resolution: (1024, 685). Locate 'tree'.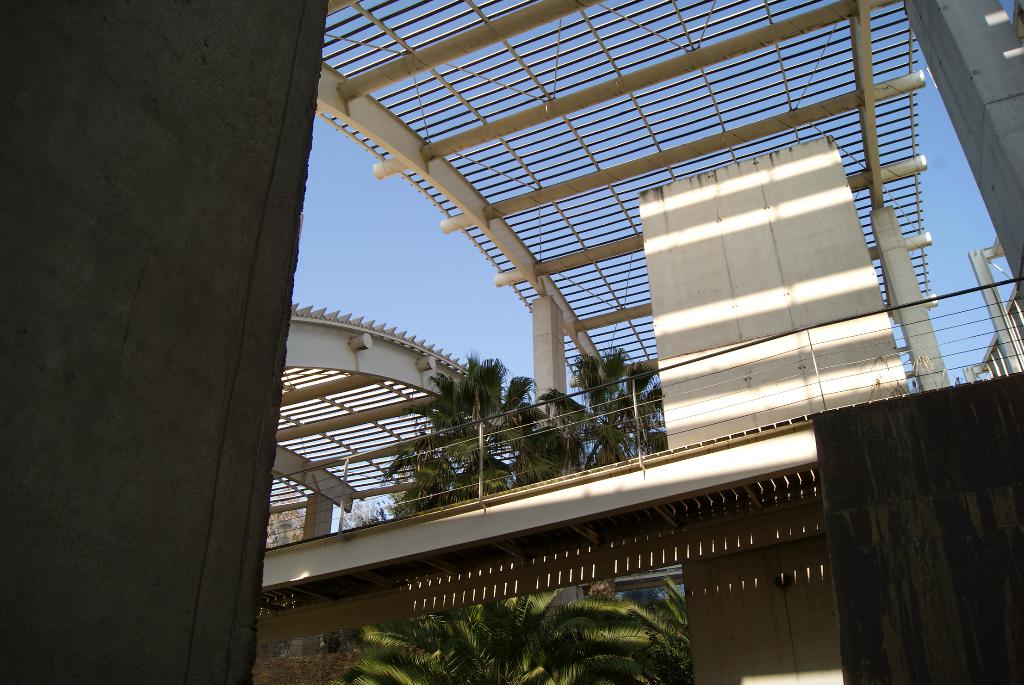
377:336:557:477.
